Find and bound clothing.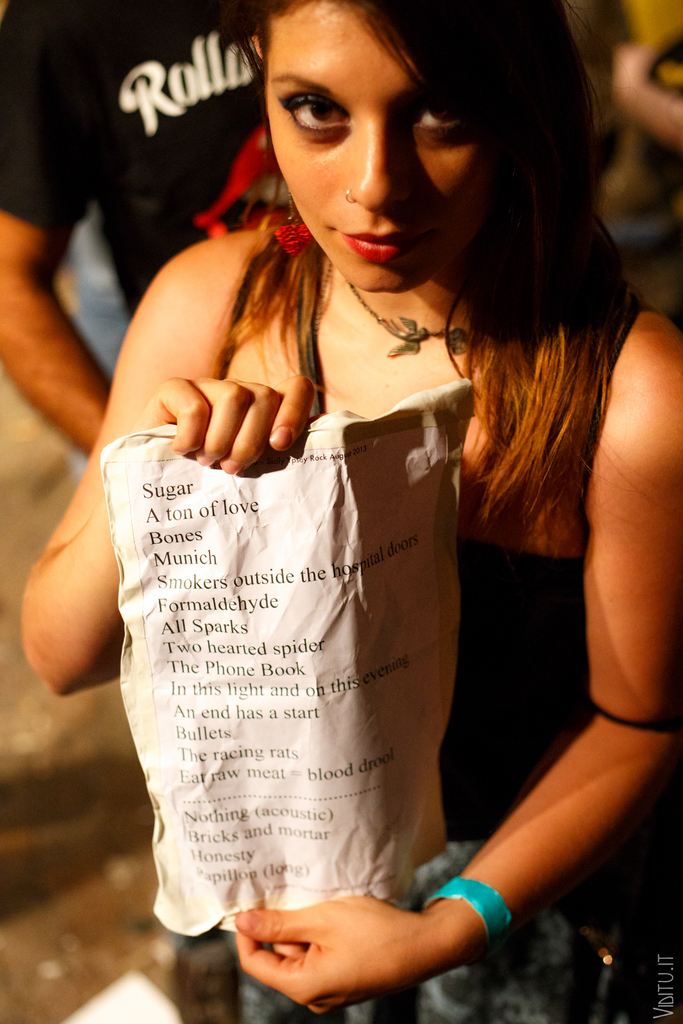
Bound: BBox(91, 166, 587, 970).
